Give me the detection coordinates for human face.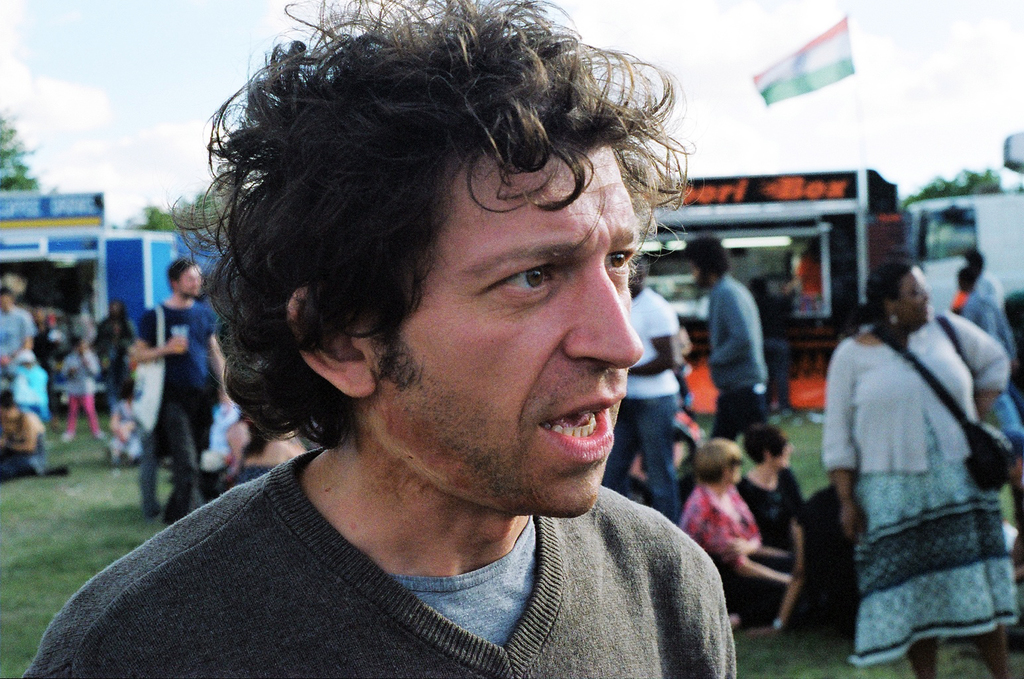
<bbox>897, 262, 929, 321</bbox>.
